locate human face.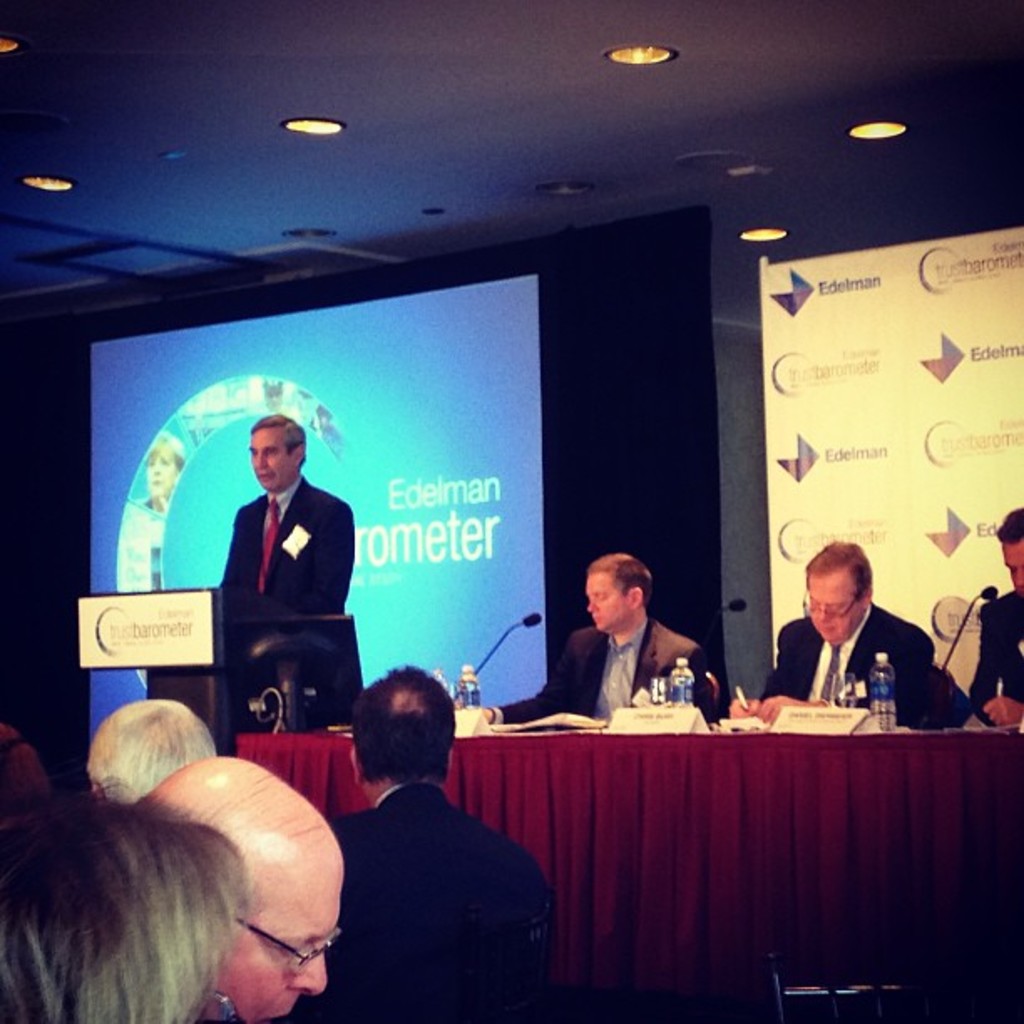
Bounding box: 587/572/629/631.
